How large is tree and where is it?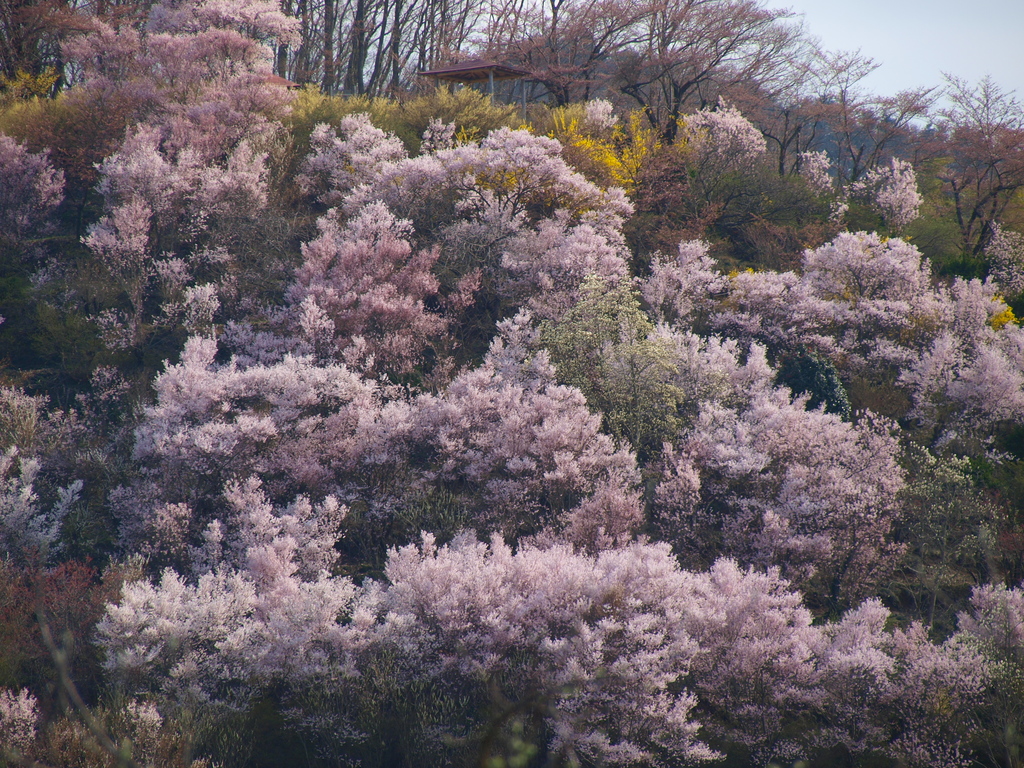
Bounding box: 91, 538, 376, 758.
